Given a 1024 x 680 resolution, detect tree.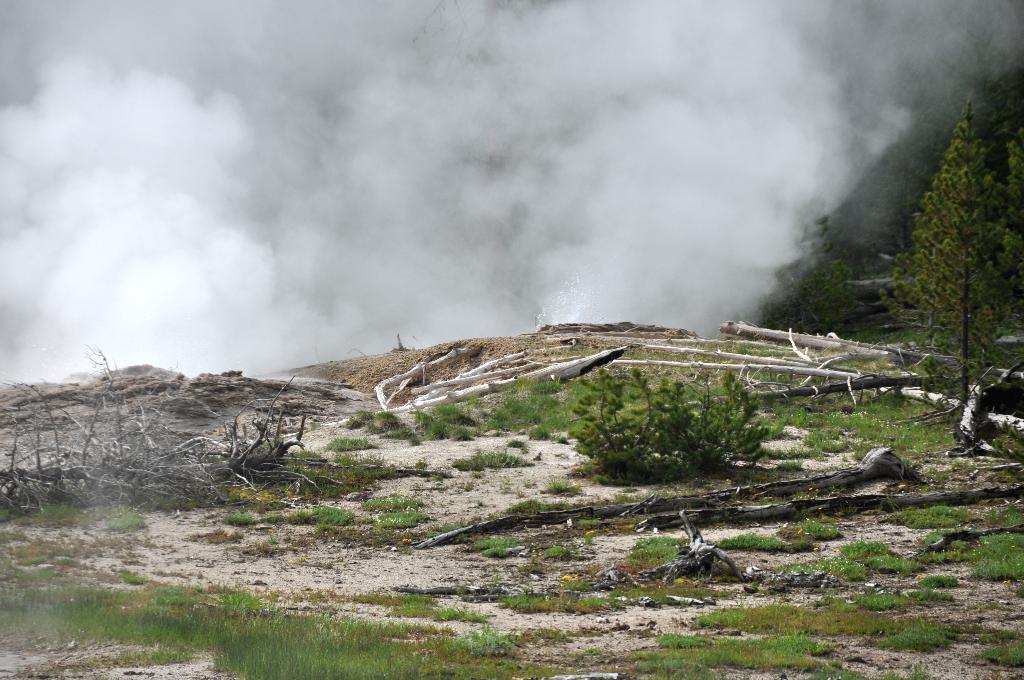
pyautogui.locateOnScreen(4, 344, 367, 498).
